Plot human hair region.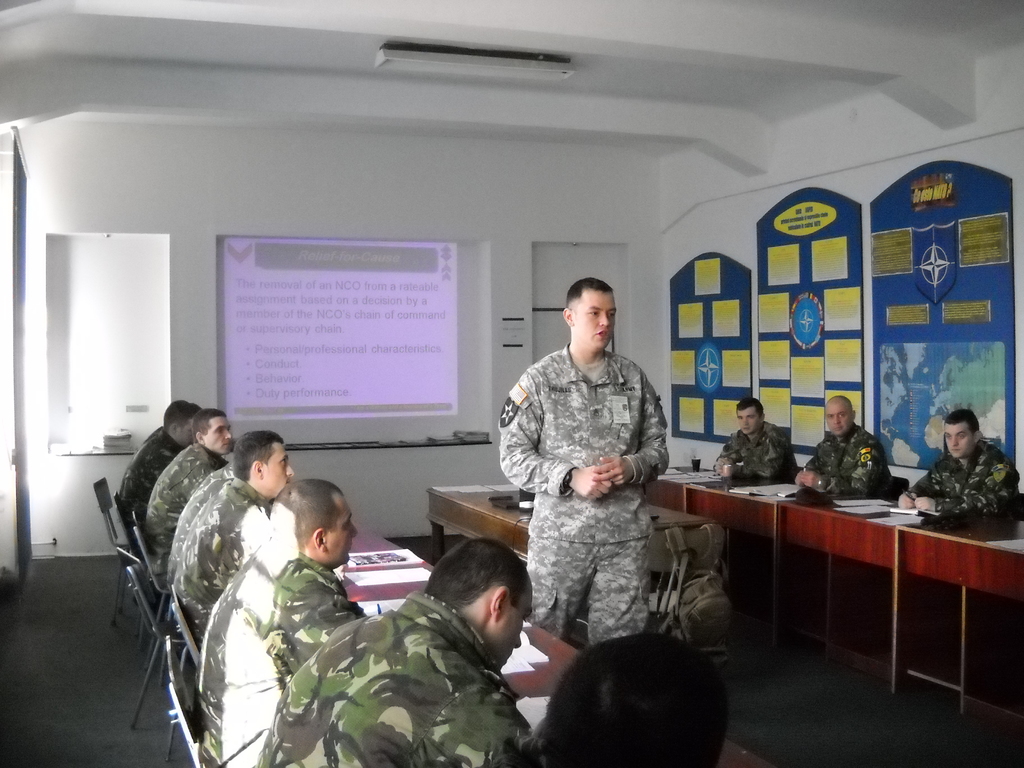
Plotted at x1=230 y1=428 x2=285 y2=481.
